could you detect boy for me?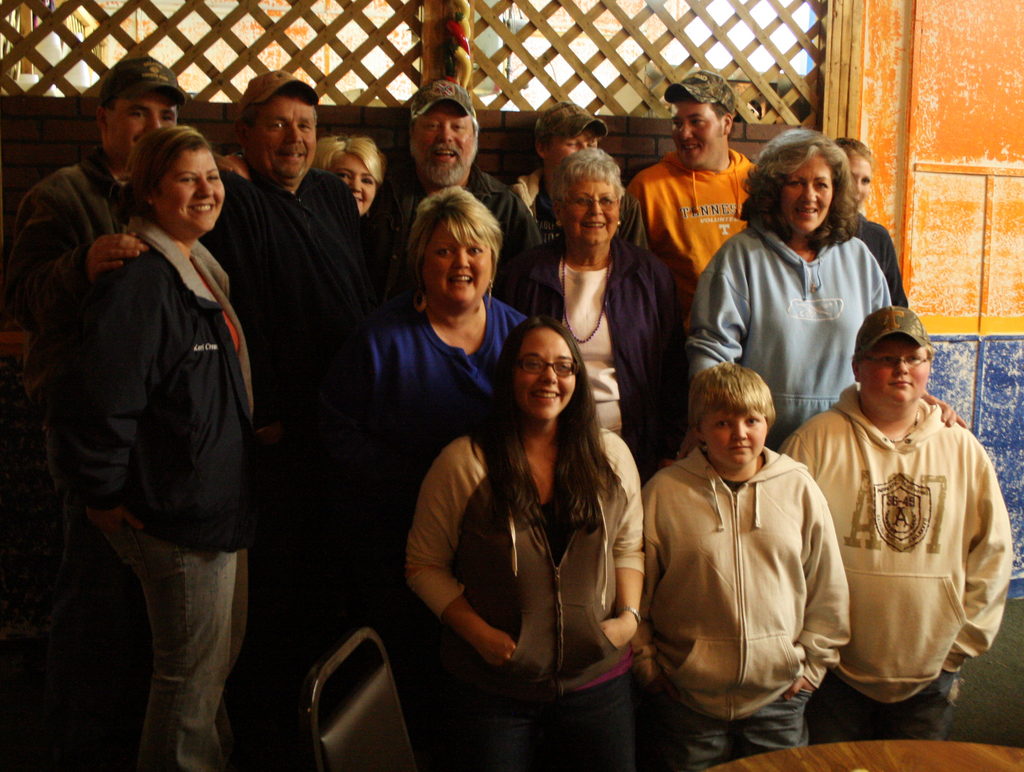
Detection result: (x1=778, y1=305, x2=1016, y2=738).
